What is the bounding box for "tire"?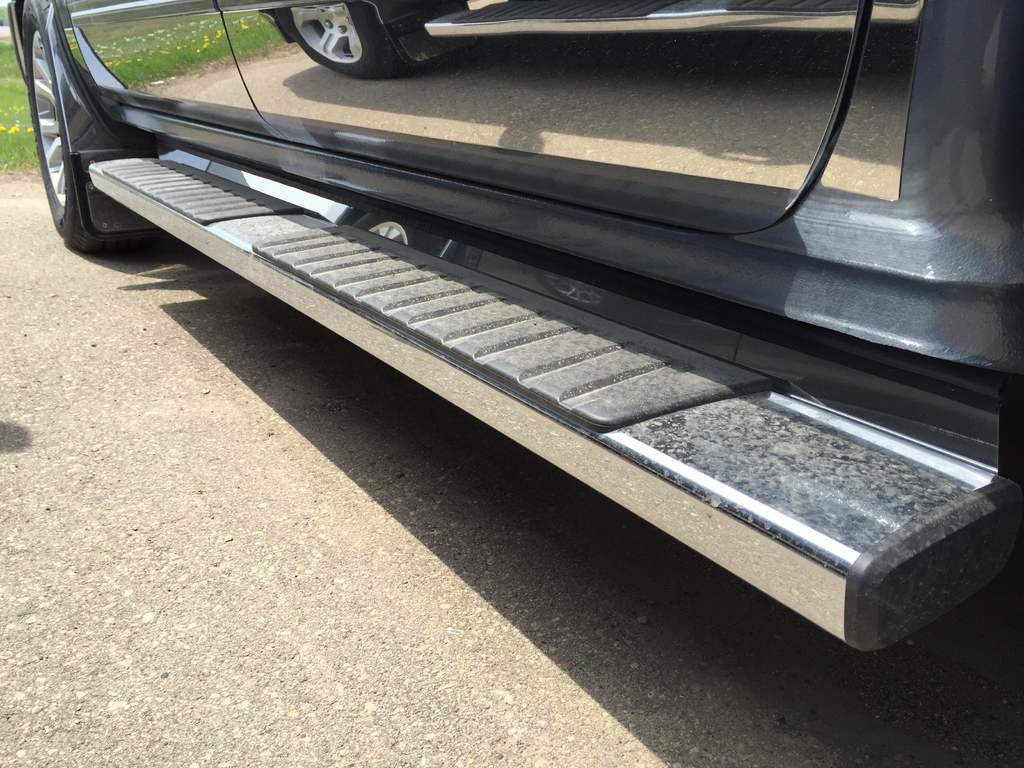
box(13, 0, 157, 259).
